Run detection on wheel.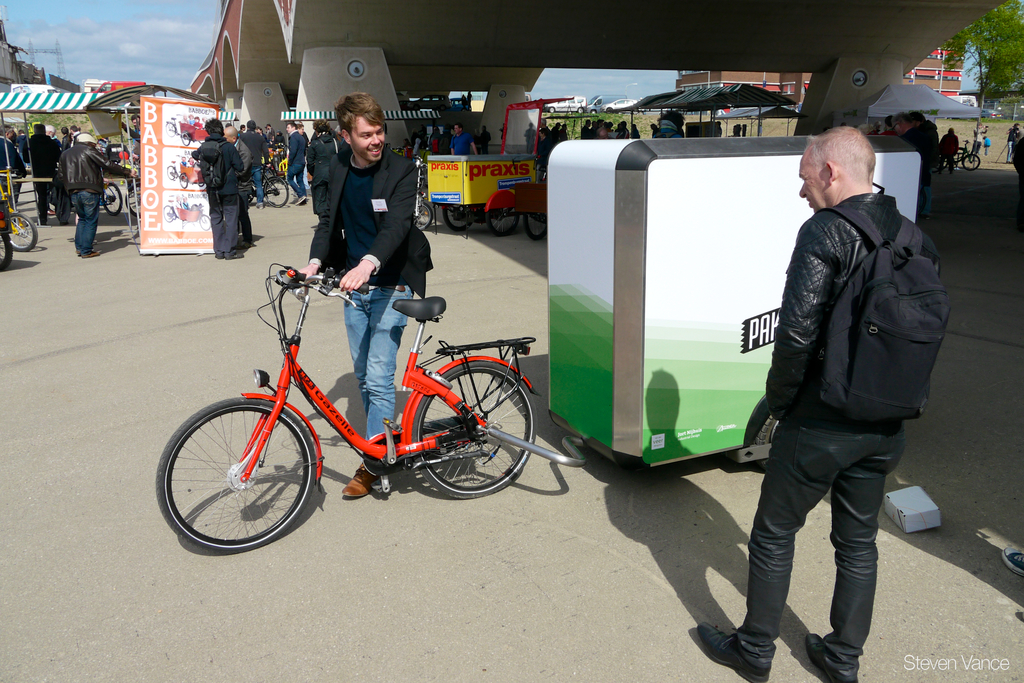
Result: box=[486, 207, 519, 237].
